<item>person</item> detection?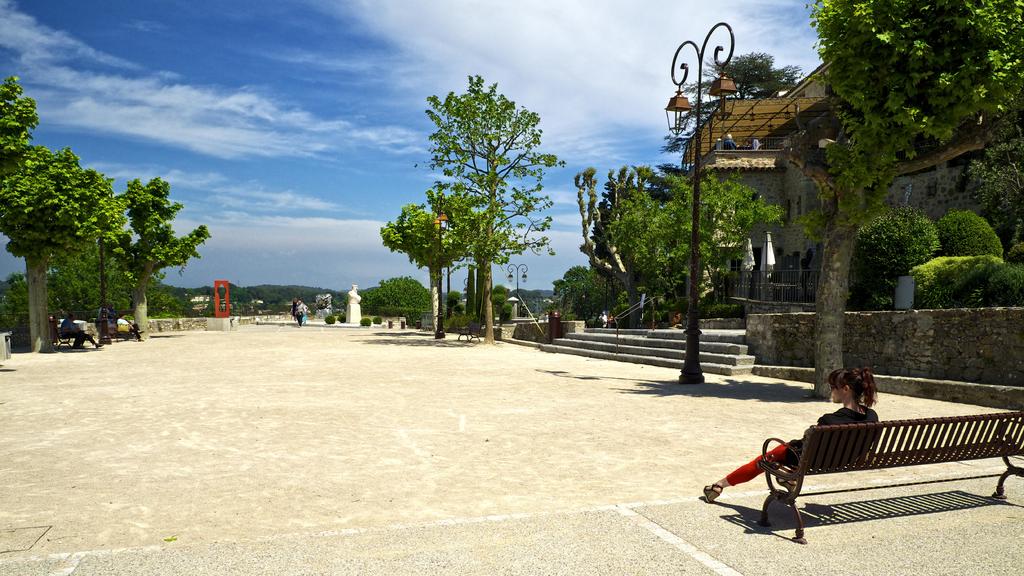
609,315,615,331
